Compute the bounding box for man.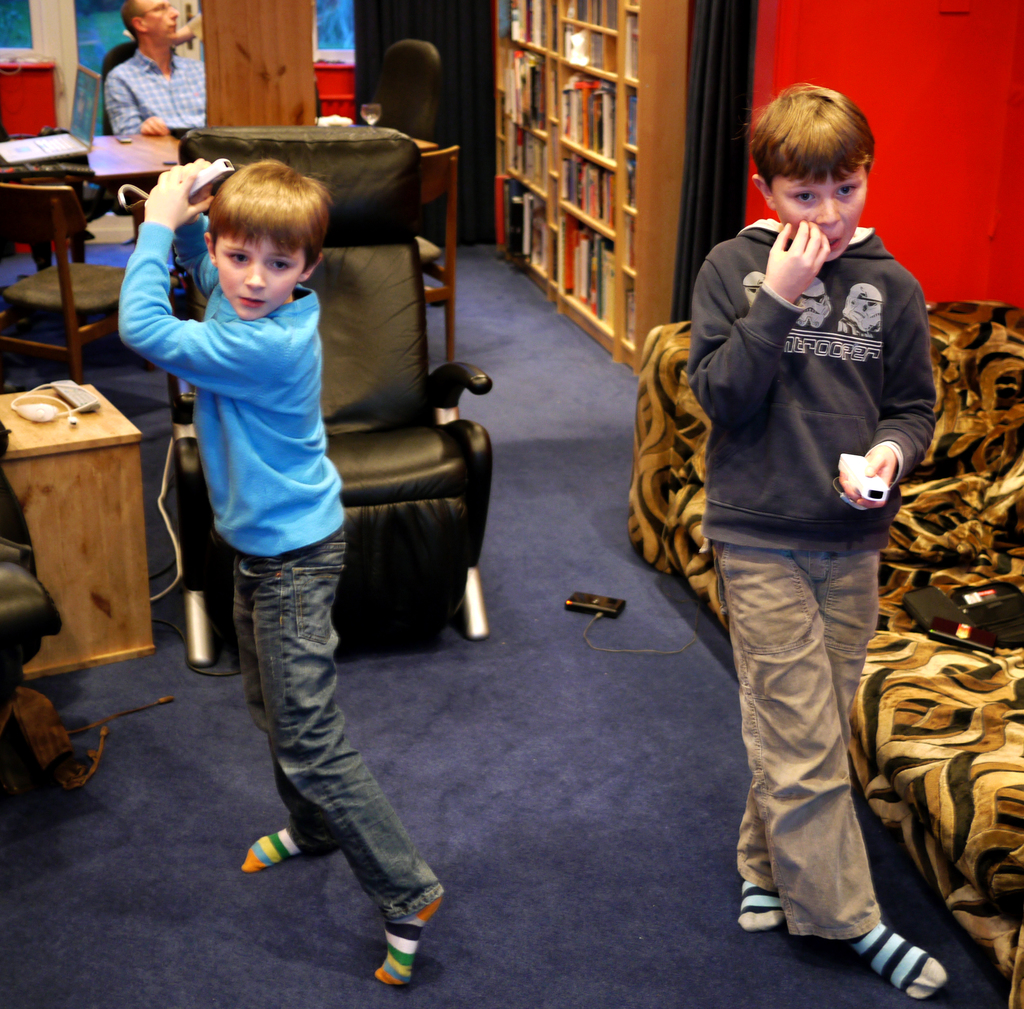
[x1=77, y1=19, x2=190, y2=154].
